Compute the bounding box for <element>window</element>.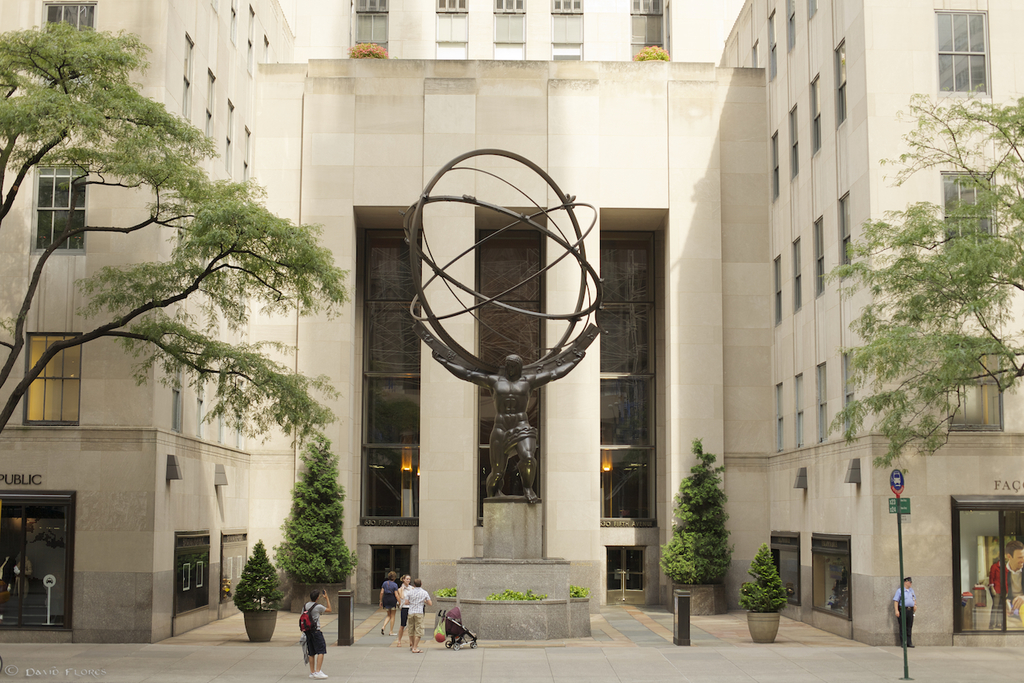
24, 335, 87, 423.
